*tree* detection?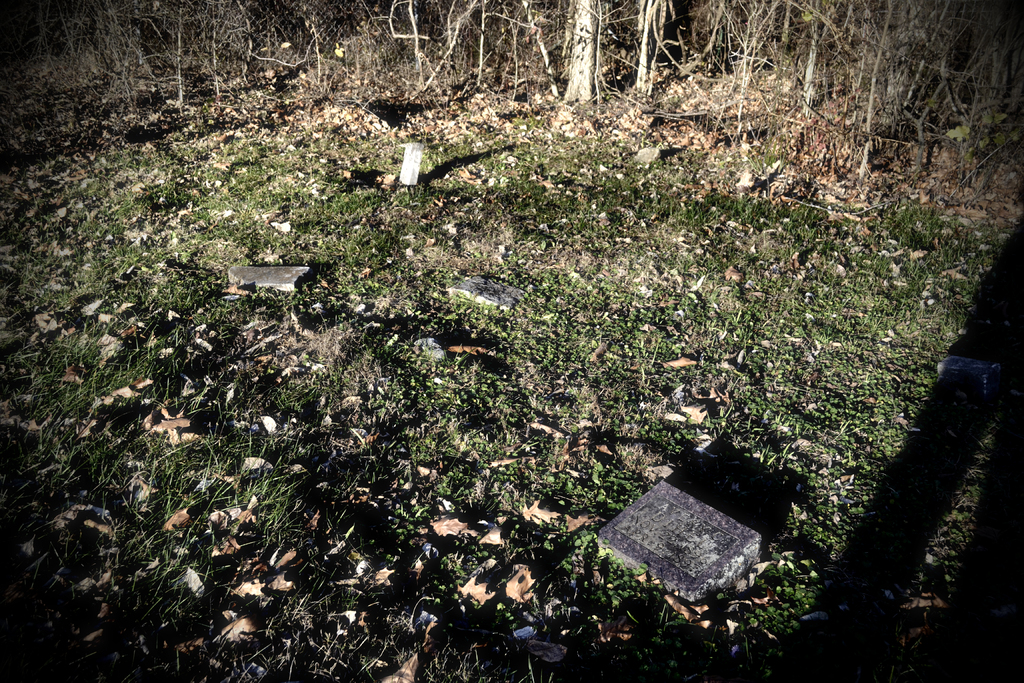
box=[557, 0, 607, 104]
